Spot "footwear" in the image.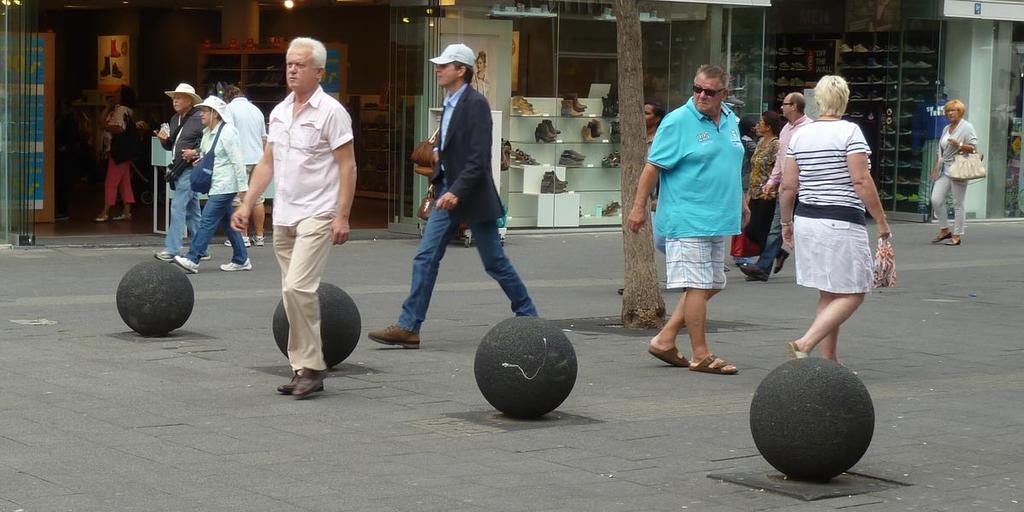
"footwear" found at 944,236,960,244.
